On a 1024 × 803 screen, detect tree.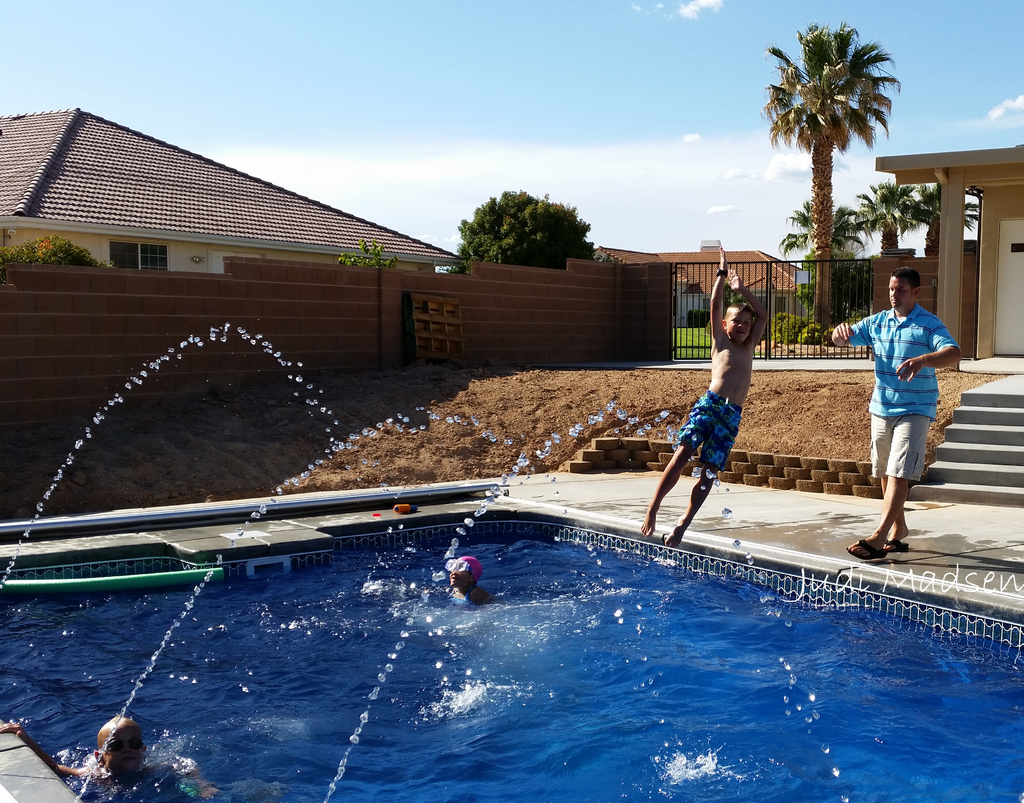
bbox=(851, 181, 915, 254).
